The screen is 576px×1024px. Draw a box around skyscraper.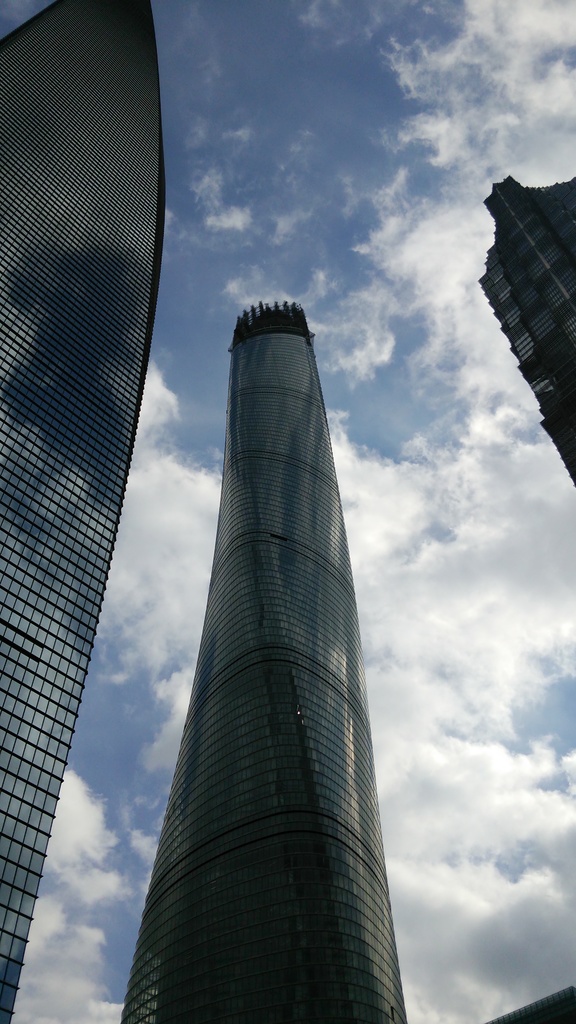
l=473, t=175, r=575, b=497.
